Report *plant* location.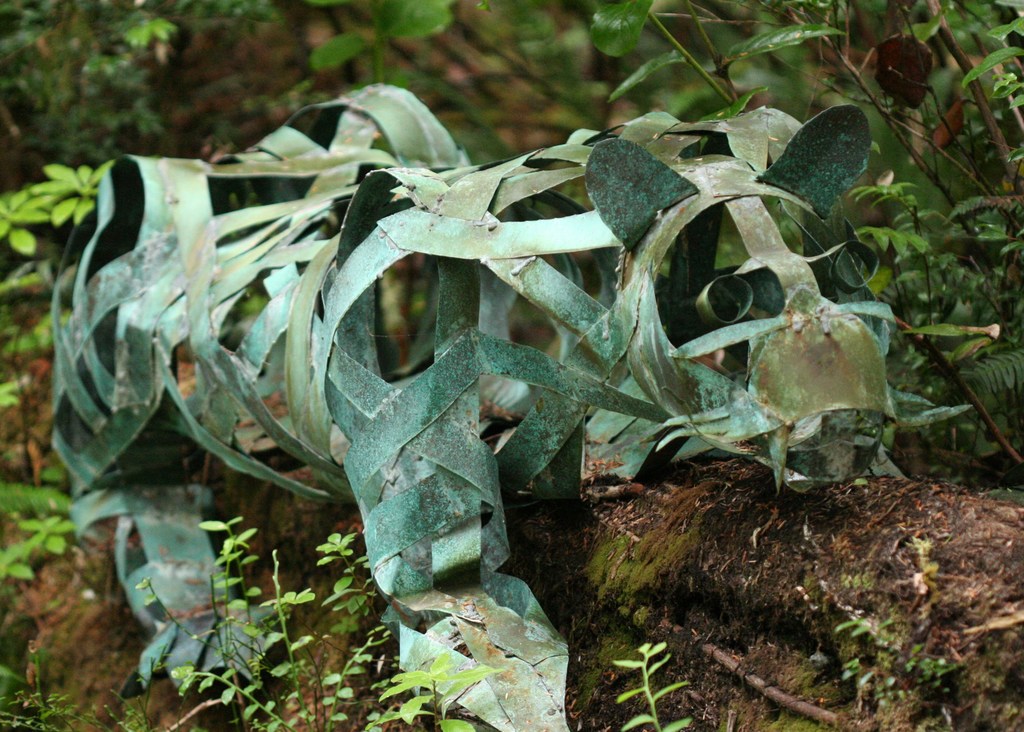
Report: (587, 0, 1023, 452).
